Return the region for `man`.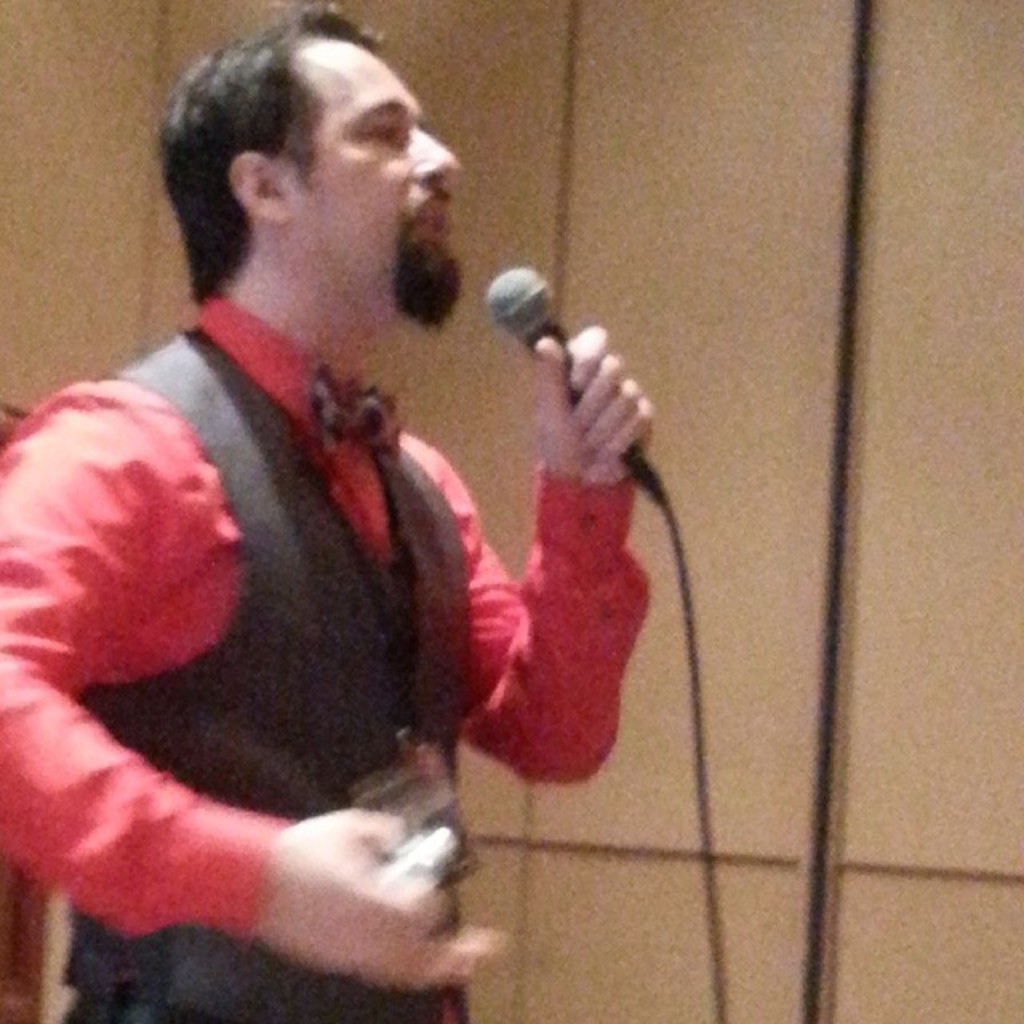
left=2, top=38, right=643, bottom=1019.
